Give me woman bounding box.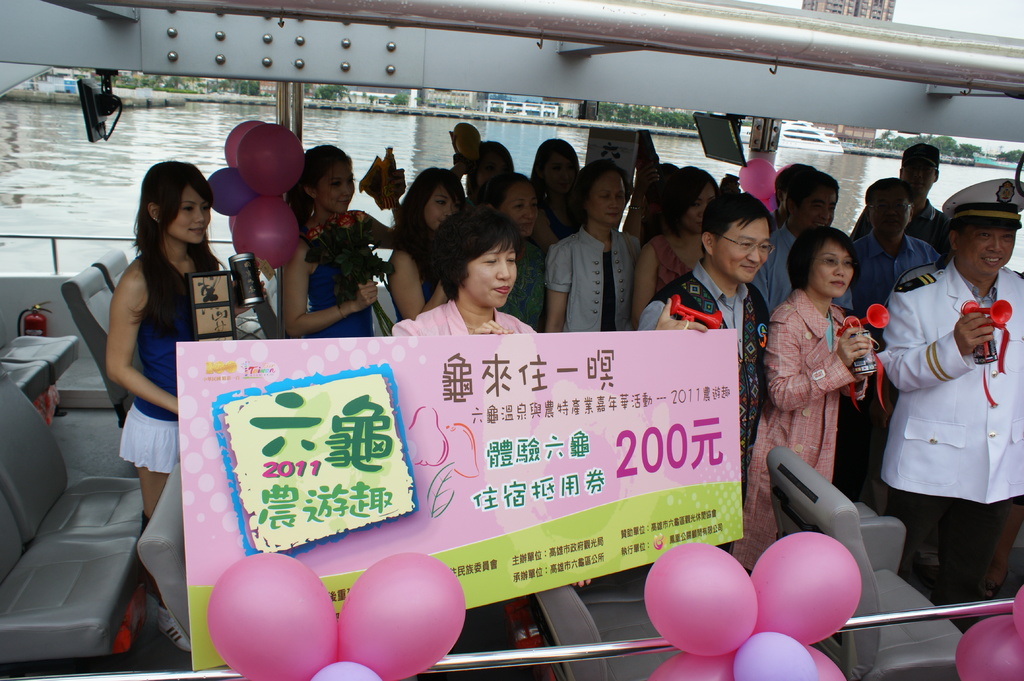
{"left": 390, "top": 208, "right": 596, "bottom": 588}.
